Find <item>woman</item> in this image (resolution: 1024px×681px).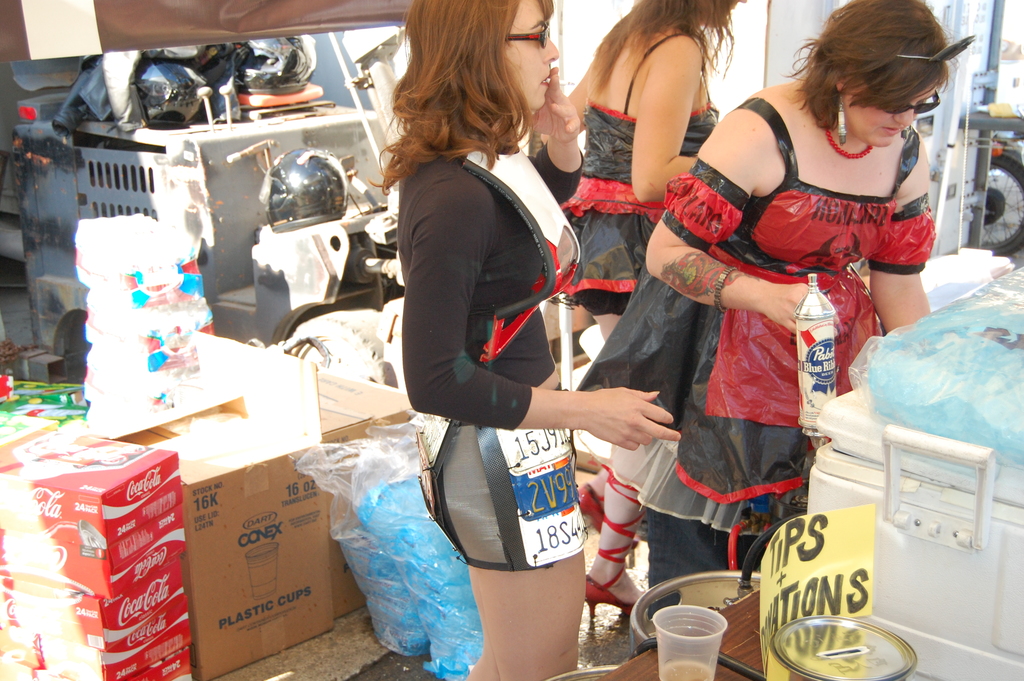
358 0 691 680.
